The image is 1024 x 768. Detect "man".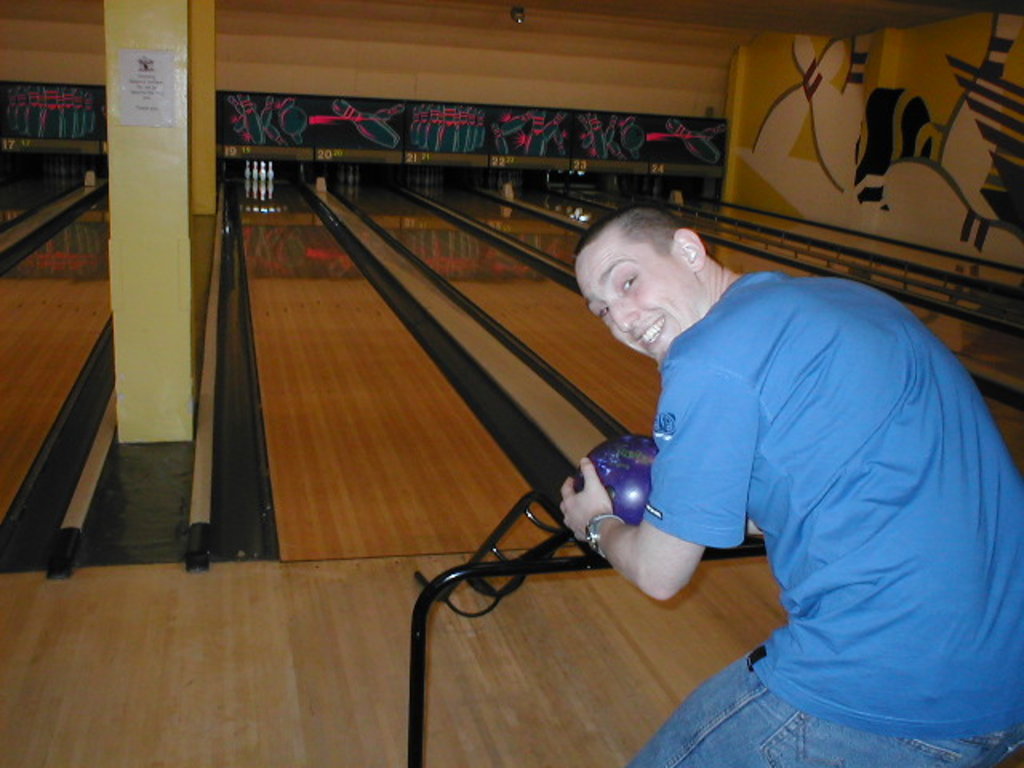
Detection: box(522, 158, 1019, 747).
